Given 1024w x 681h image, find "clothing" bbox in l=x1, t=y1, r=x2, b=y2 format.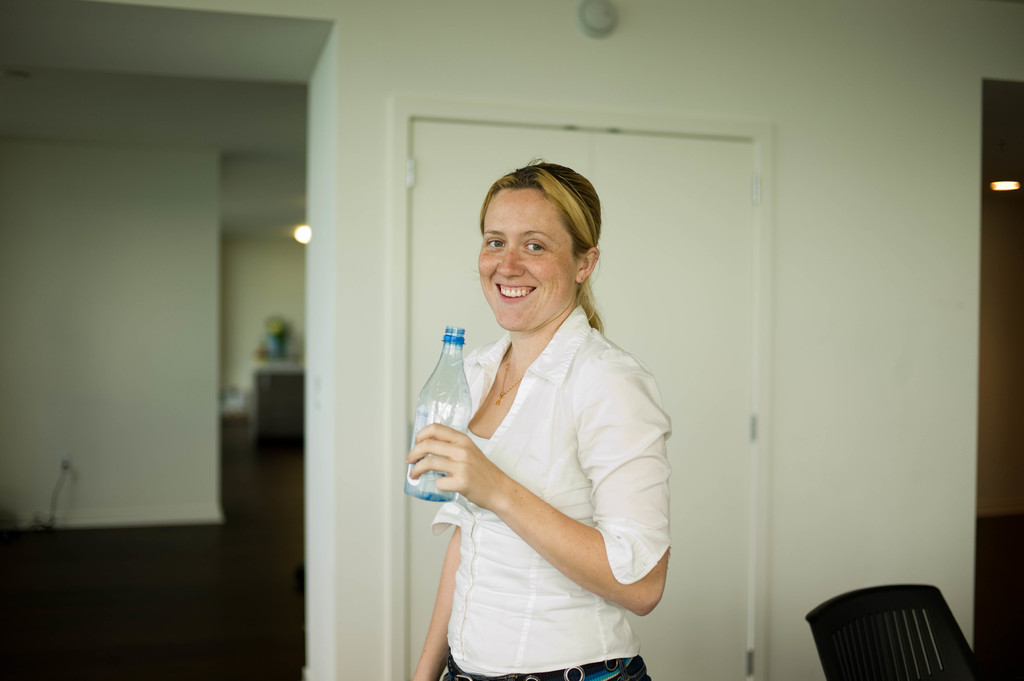
l=422, t=297, r=650, b=657.
